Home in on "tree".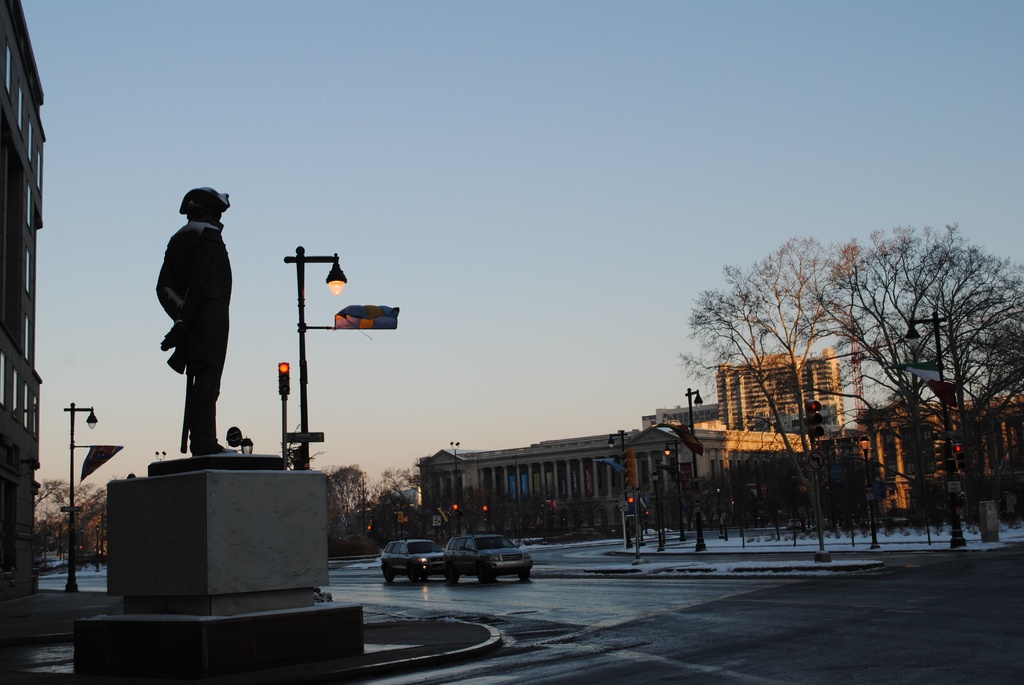
Homed in at <box>34,473,63,562</box>.
